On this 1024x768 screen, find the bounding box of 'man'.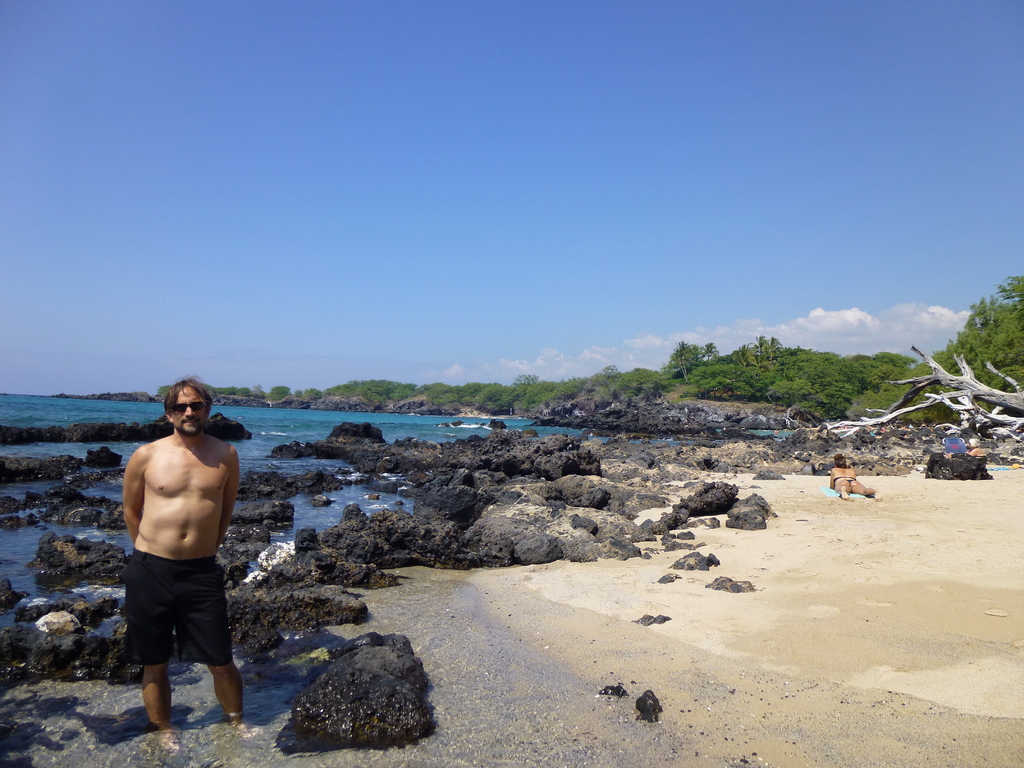
Bounding box: select_region(124, 378, 244, 726).
